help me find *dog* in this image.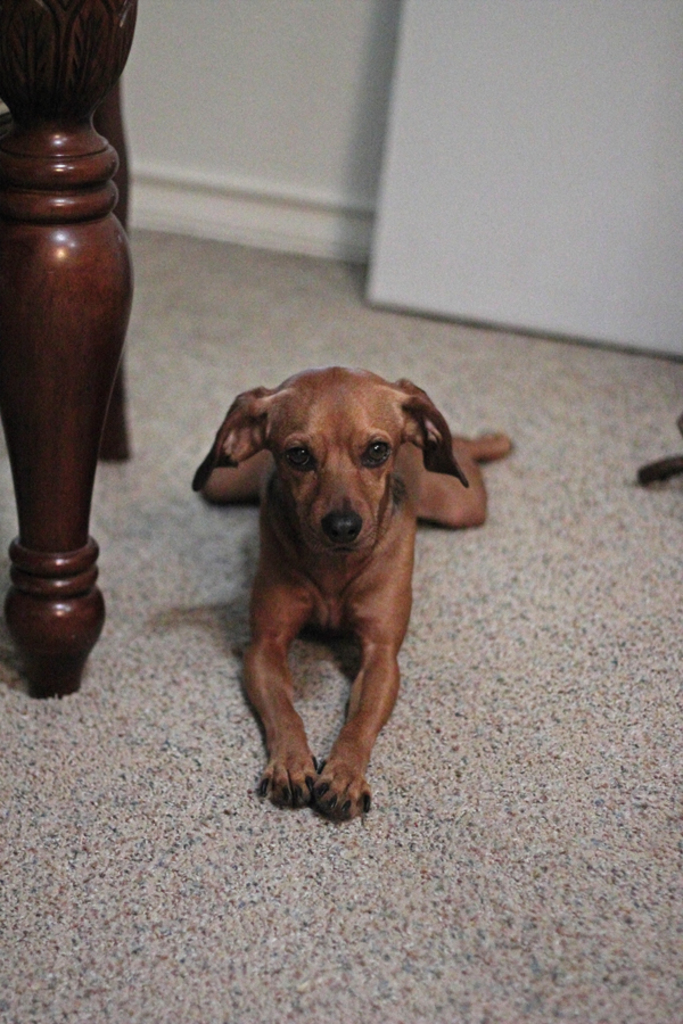
Found it: box(188, 356, 512, 828).
